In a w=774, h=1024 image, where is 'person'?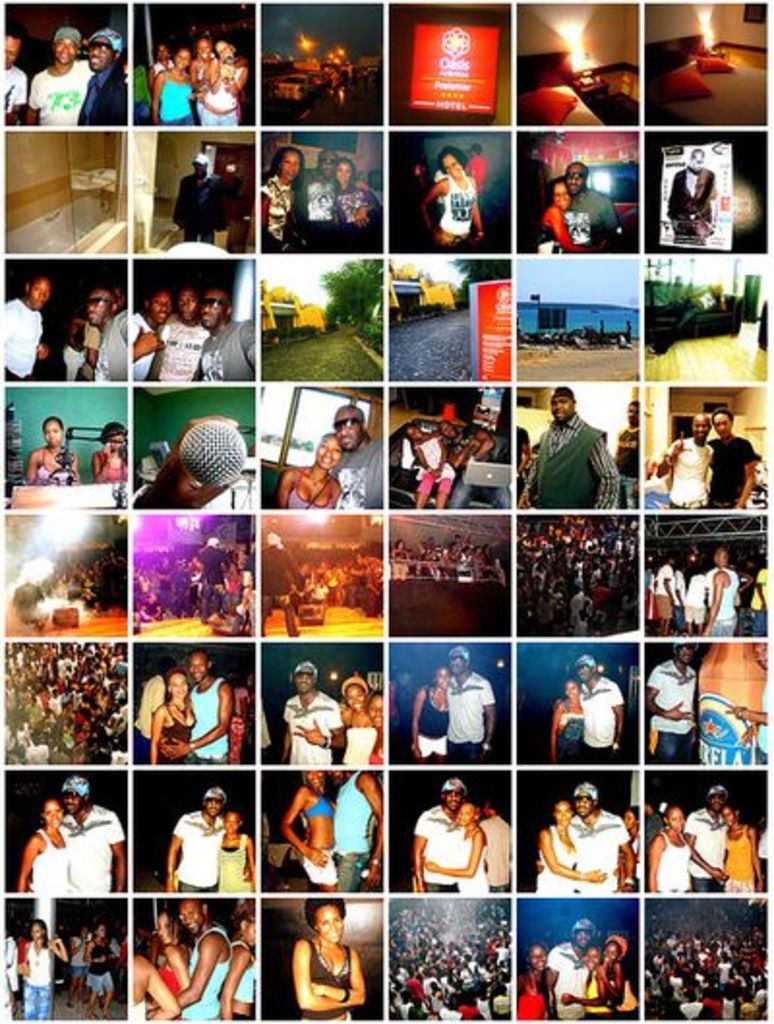
[8,639,135,770].
